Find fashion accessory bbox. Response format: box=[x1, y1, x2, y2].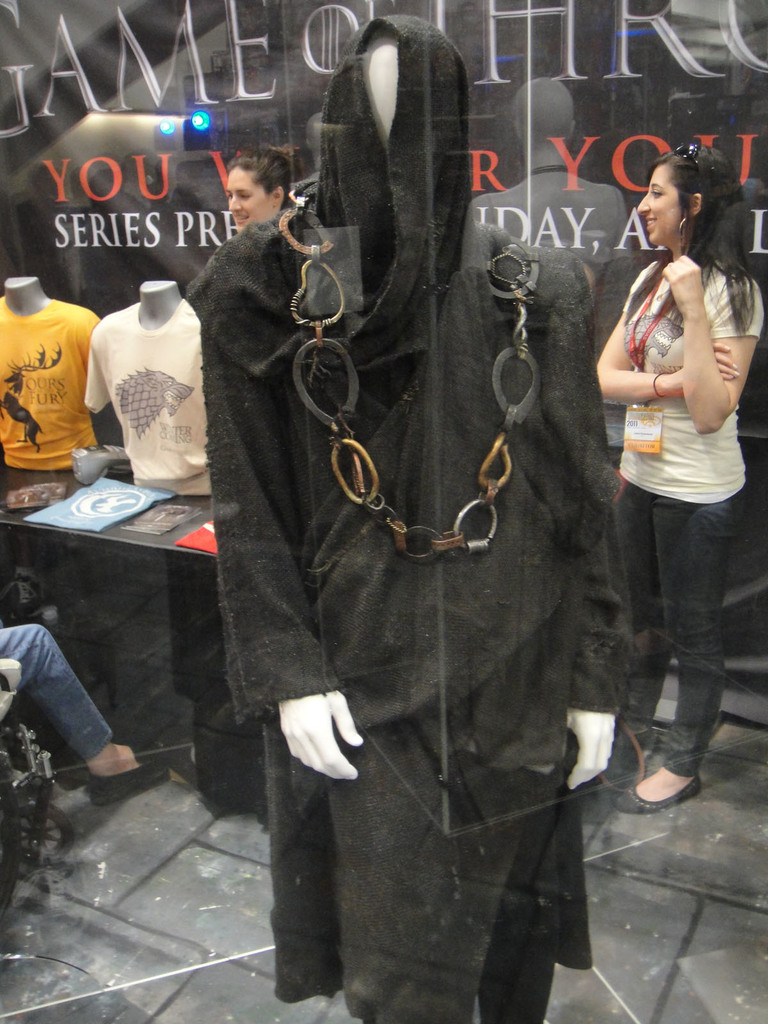
box=[680, 220, 689, 246].
